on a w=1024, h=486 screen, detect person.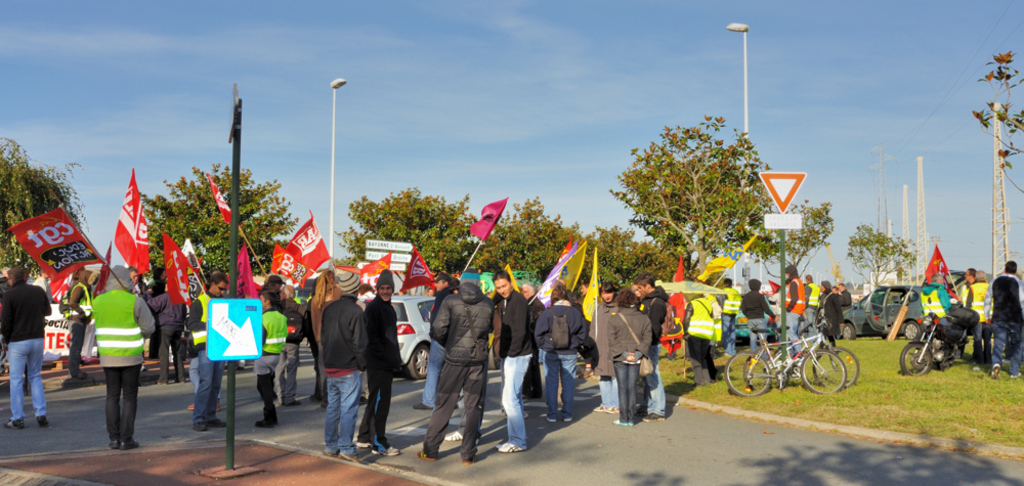
locate(59, 266, 99, 372).
